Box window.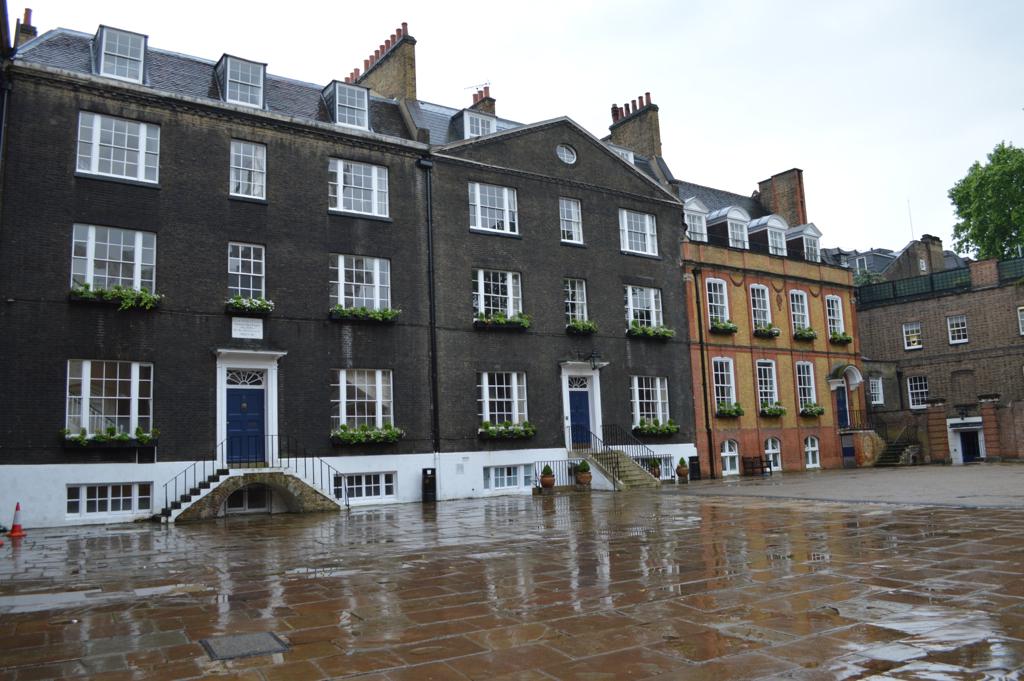
(left=803, top=436, right=823, bottom=473).
